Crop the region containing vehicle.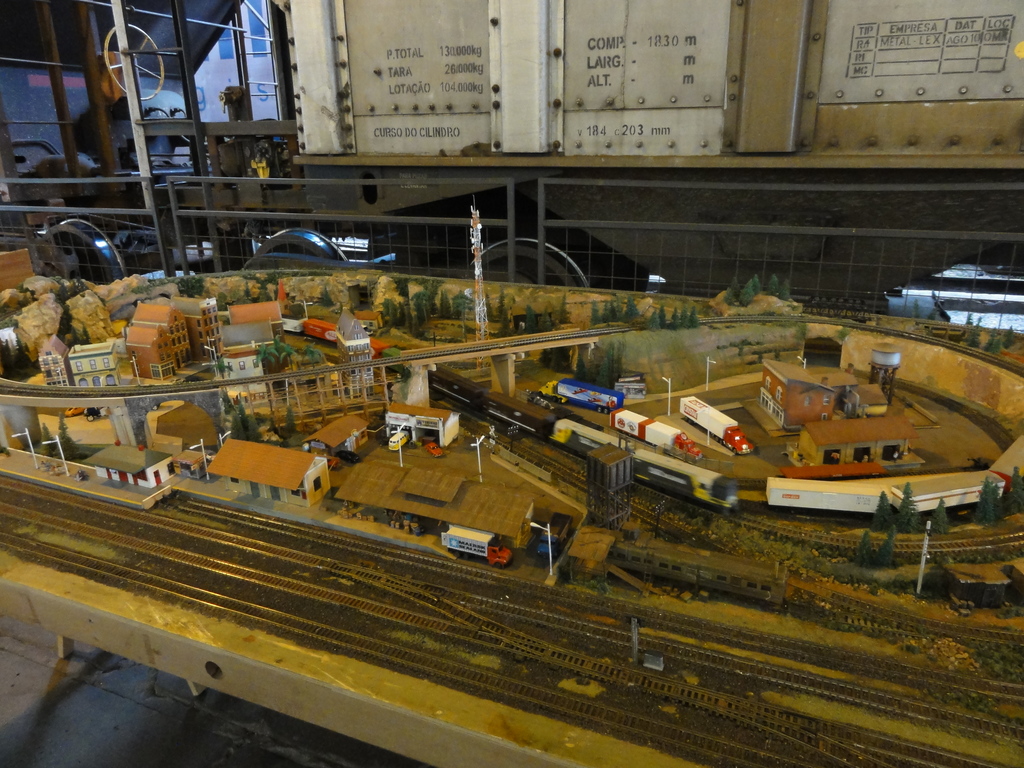
Crop region: left=673, top=392, right=758, bottom=459.
